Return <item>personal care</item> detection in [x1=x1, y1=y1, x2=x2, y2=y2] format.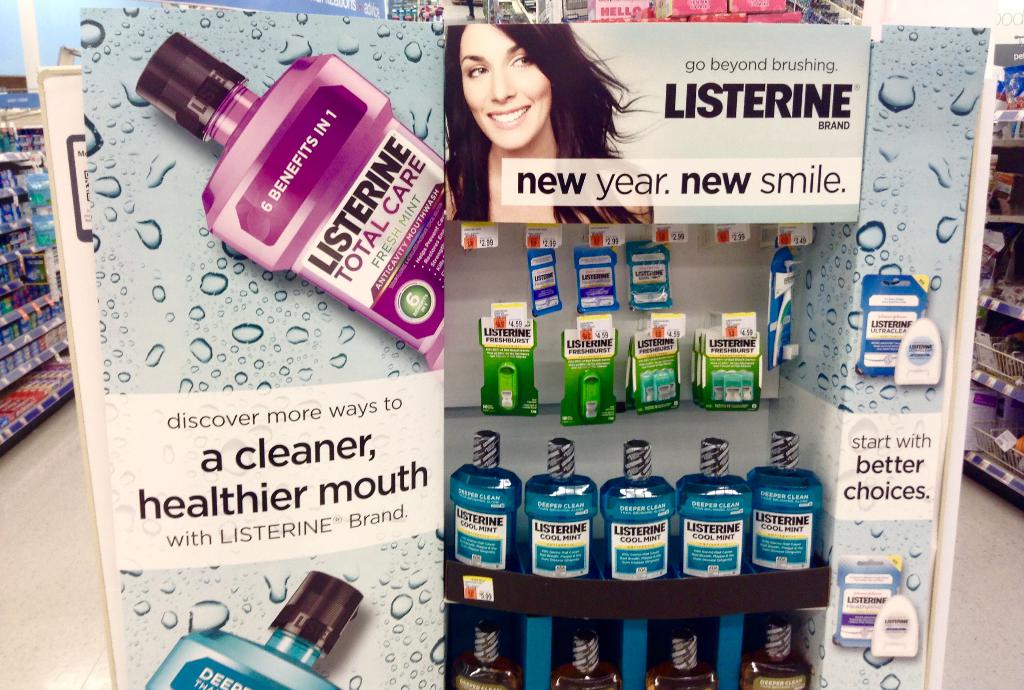
[x1=135, y1=29, x2=451, y2=372].
